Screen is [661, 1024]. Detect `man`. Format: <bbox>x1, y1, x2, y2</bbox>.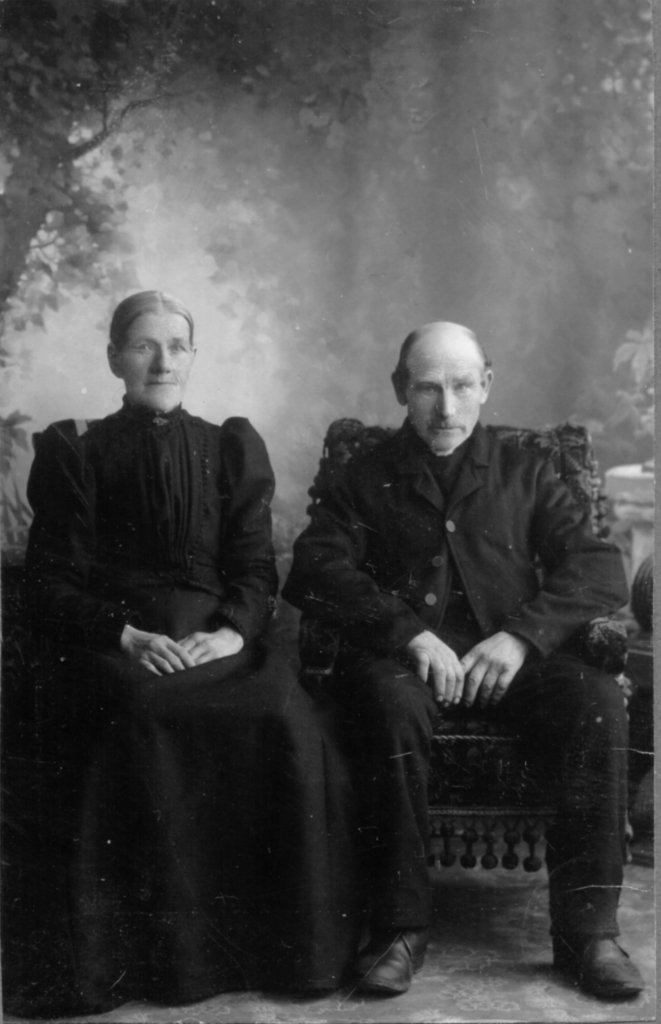
<bbox>277, 321, 650, 1007</bbox>.
